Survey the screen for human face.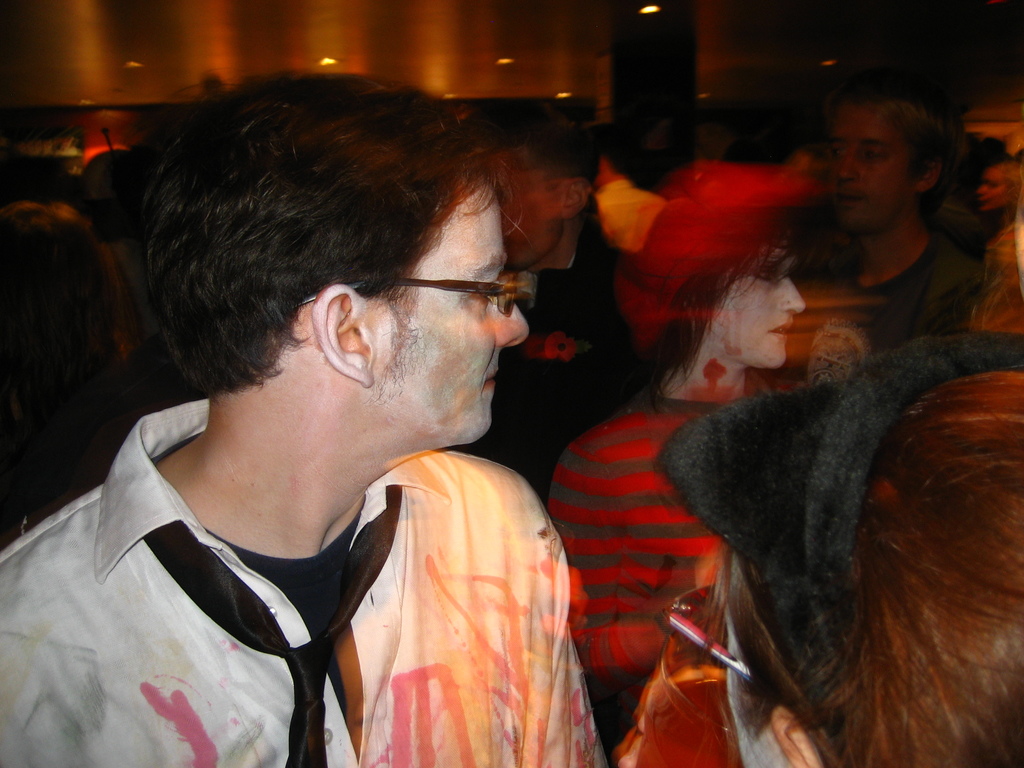
Survey found: (819,108,915,236).
